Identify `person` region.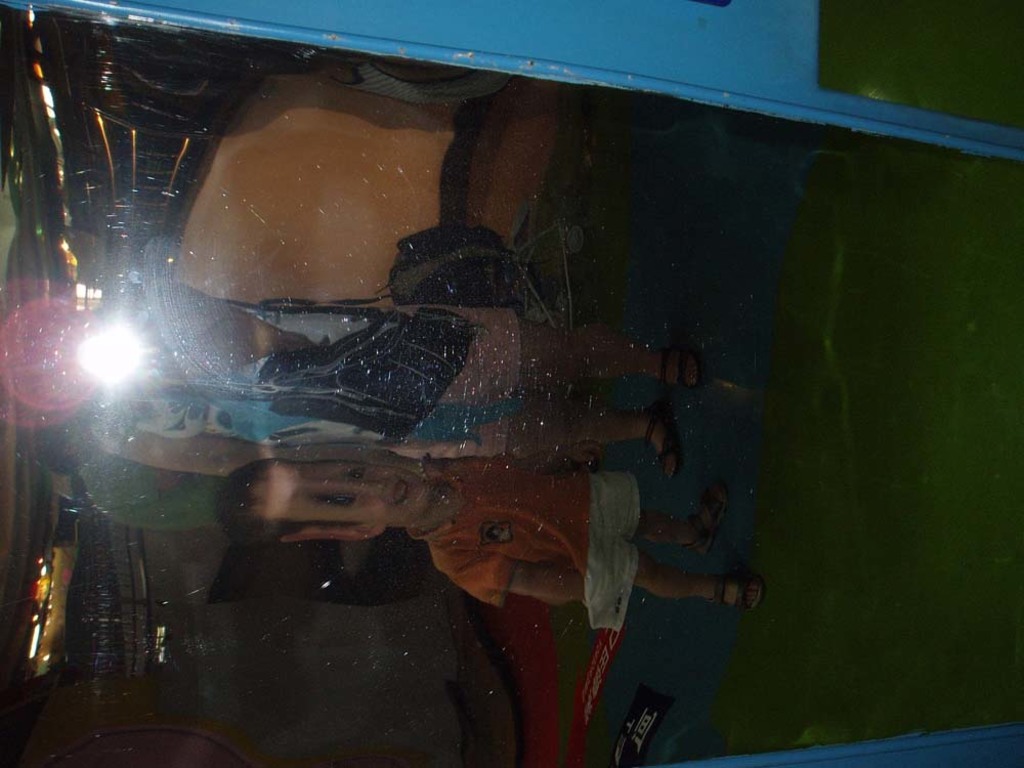
Region: {"left": 38, "top": 444, "right": 250, "bottom": 540}.
